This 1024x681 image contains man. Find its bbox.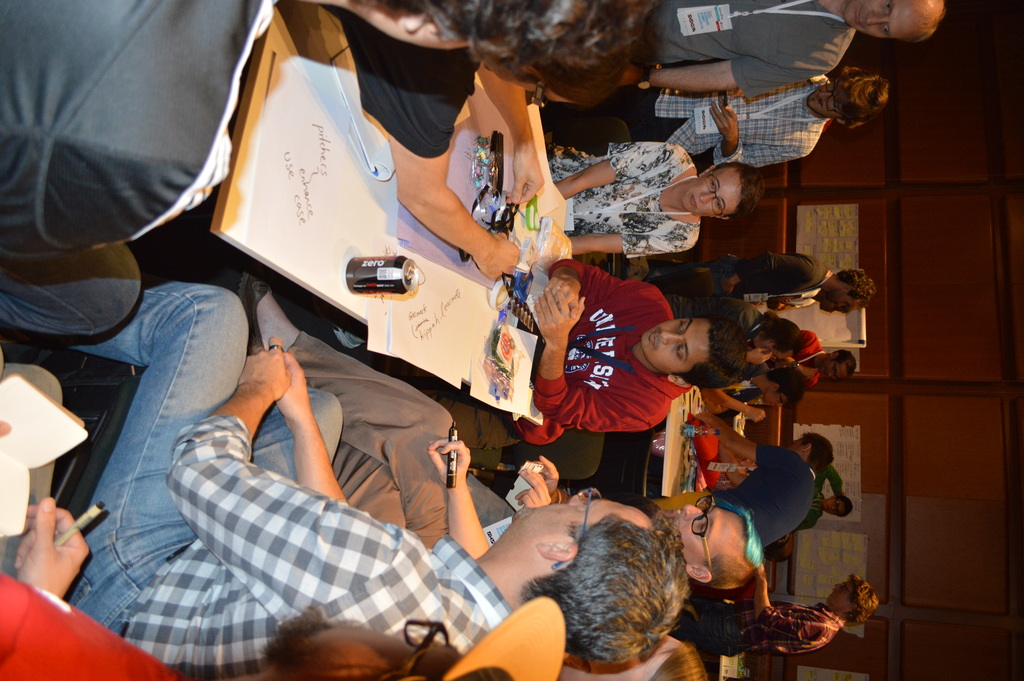
box=[764, 333, 855, 387].
